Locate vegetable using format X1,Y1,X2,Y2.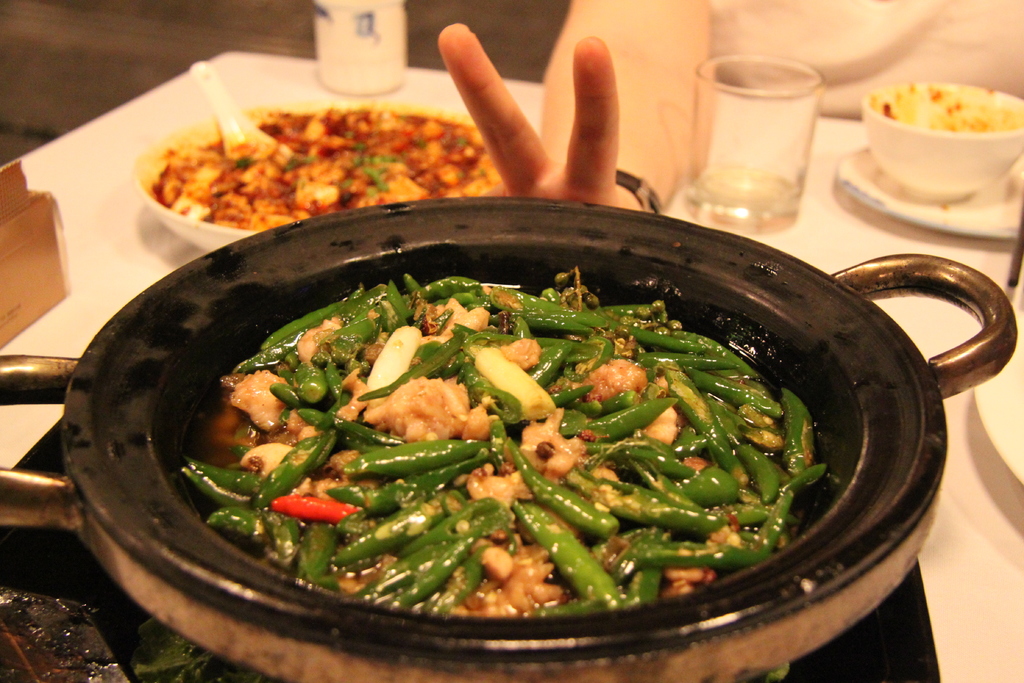
574,390,615,422.
